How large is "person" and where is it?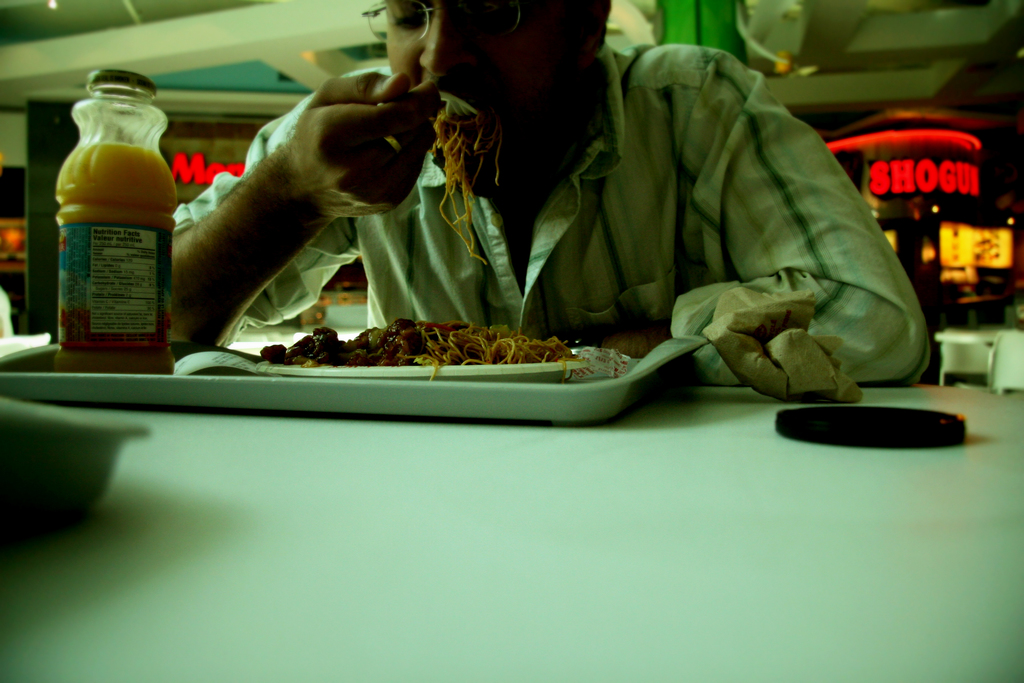
Bounding box: 170,0,934,383.
